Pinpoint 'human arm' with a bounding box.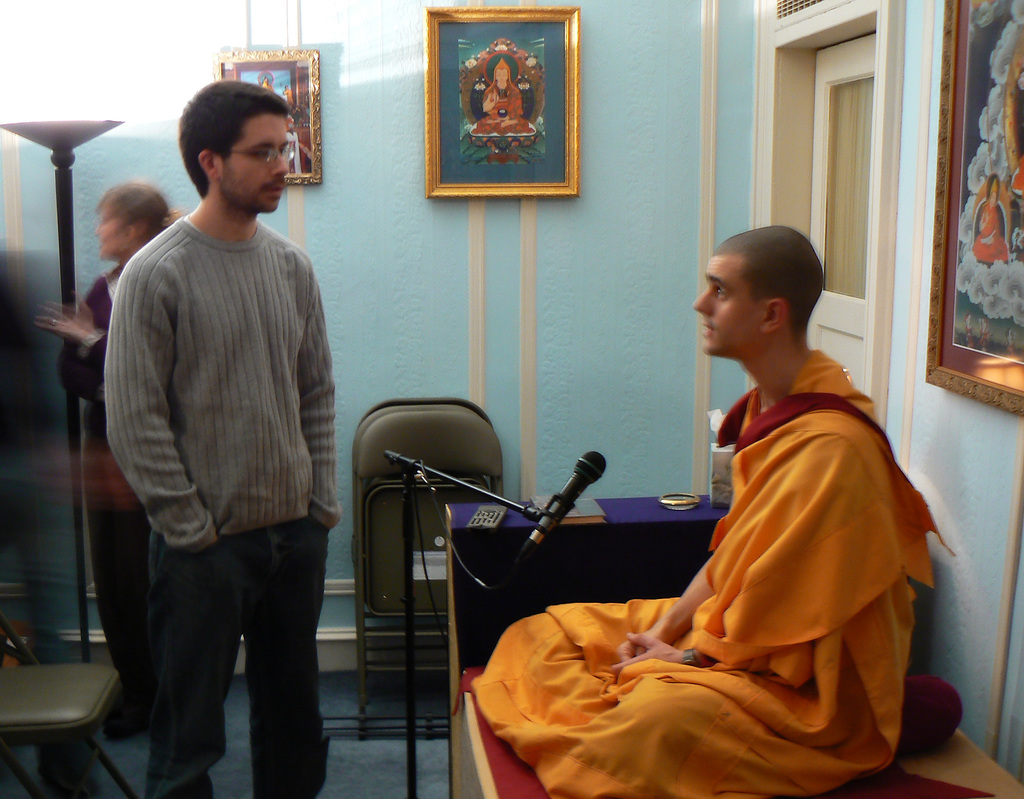
rect(49, 284, 113, 412).
